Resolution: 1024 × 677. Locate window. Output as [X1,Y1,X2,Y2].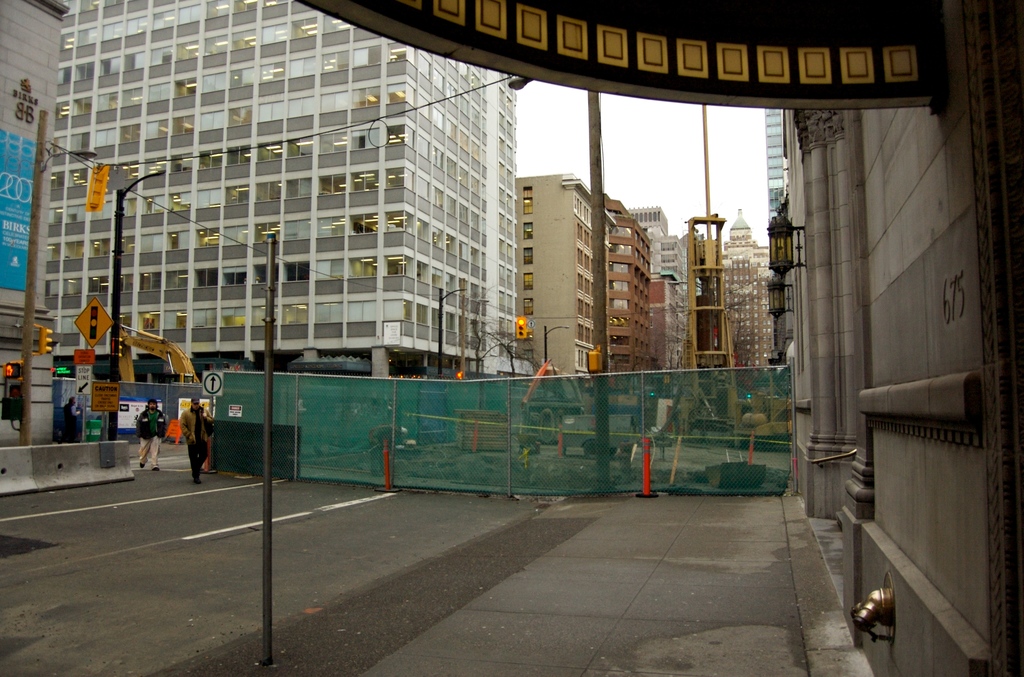
[48,212,64,227].
